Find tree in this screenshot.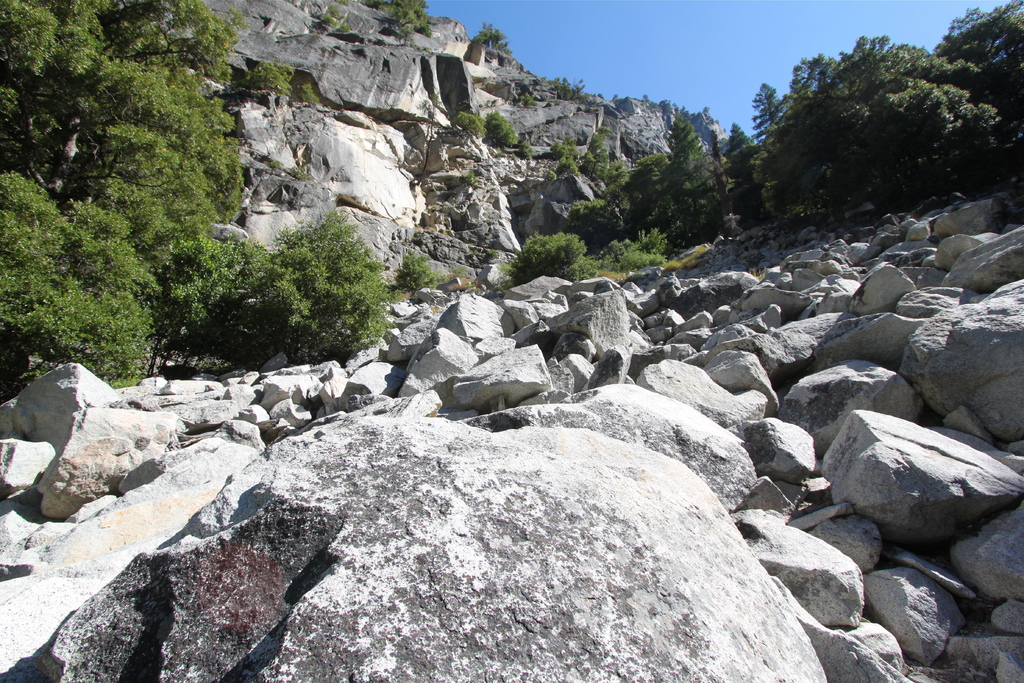
The bounding box for tree is x1=394 y1=250 x2=437 y2=294.
